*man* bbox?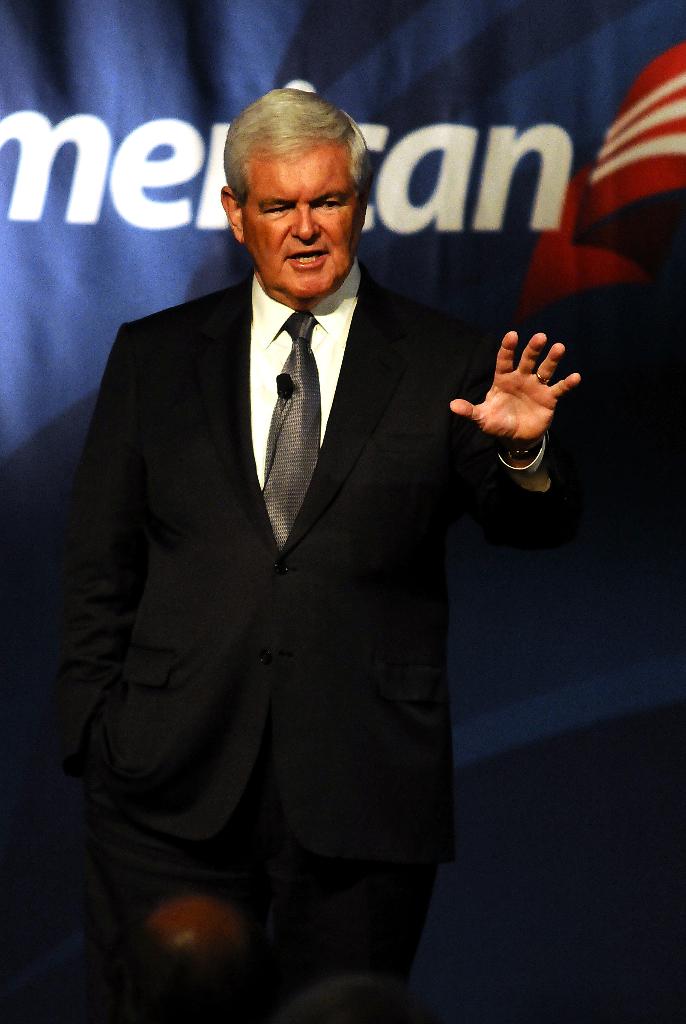
56,88,582,1020
